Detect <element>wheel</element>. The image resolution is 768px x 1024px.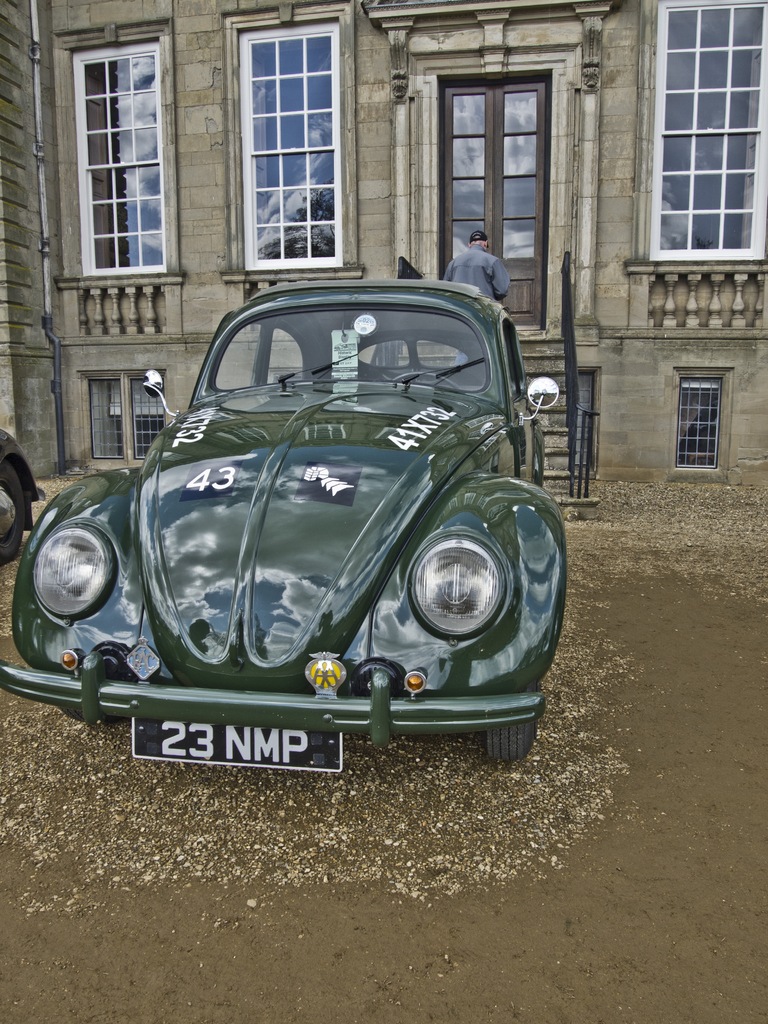
box=[492, 723, 536, 760].
